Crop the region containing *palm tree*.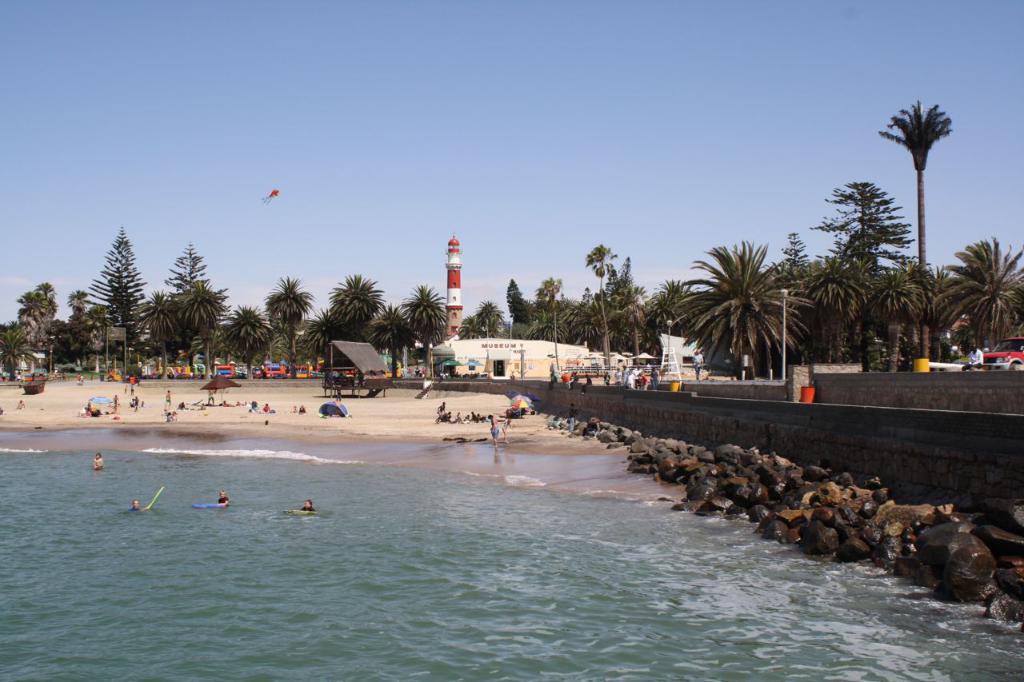
Crop region: [9, 281, 54, 390].
